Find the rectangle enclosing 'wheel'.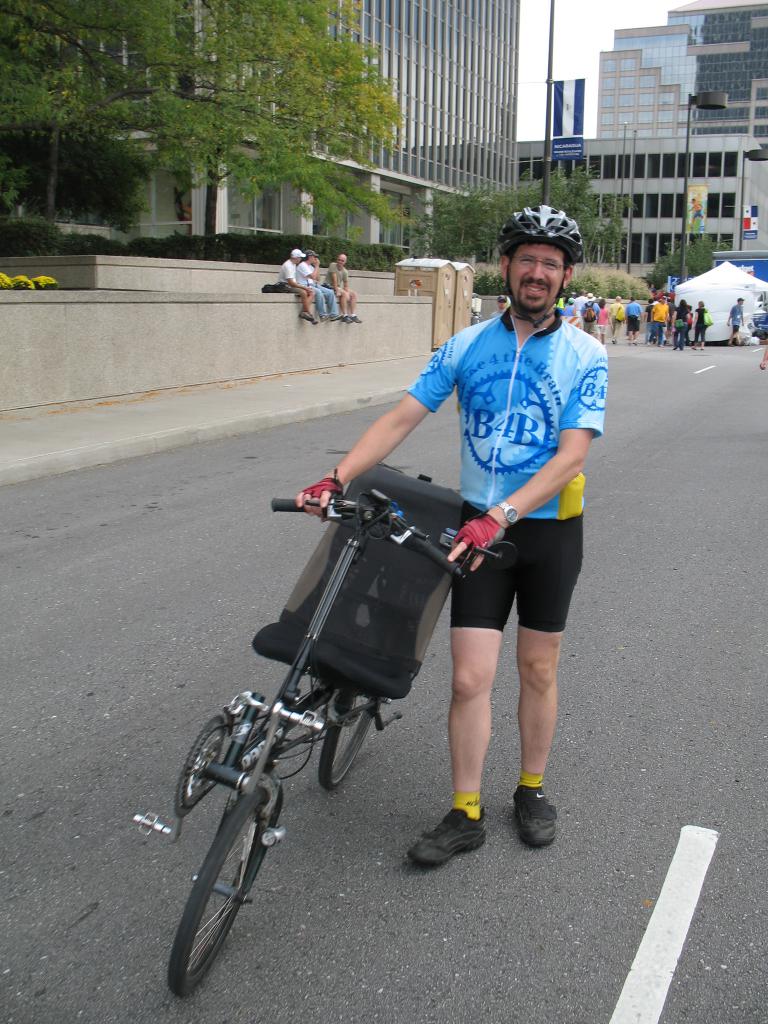
Rect(318, 691, 381, 790).
